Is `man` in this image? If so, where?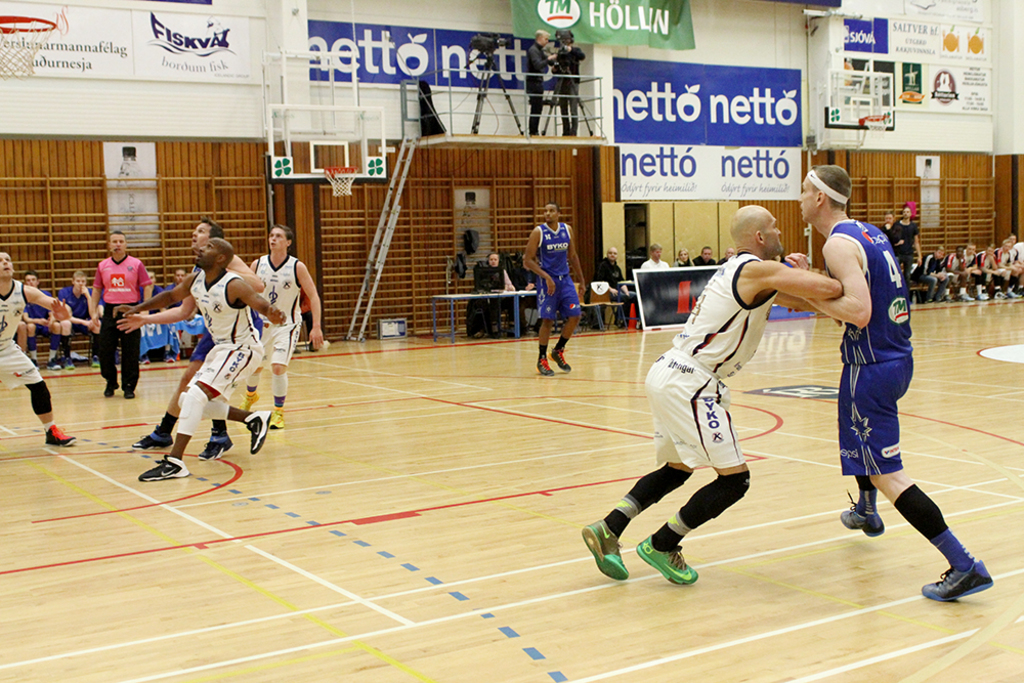
Yes, at 718:249:734:263.
